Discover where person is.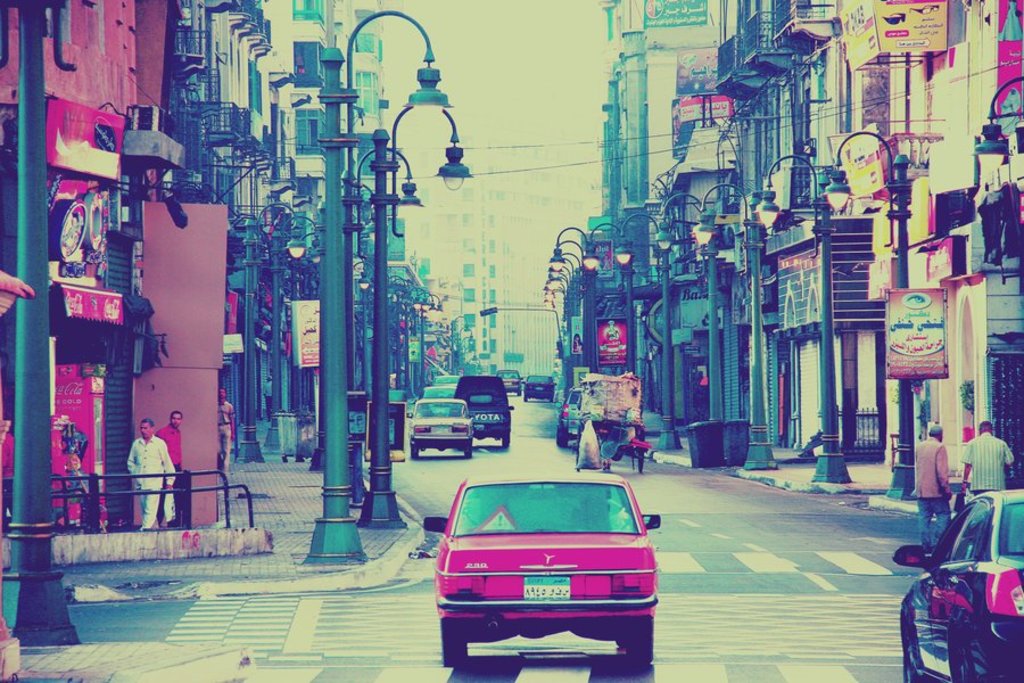
Discovered at bbox=[958, 417, 1017, 510].
